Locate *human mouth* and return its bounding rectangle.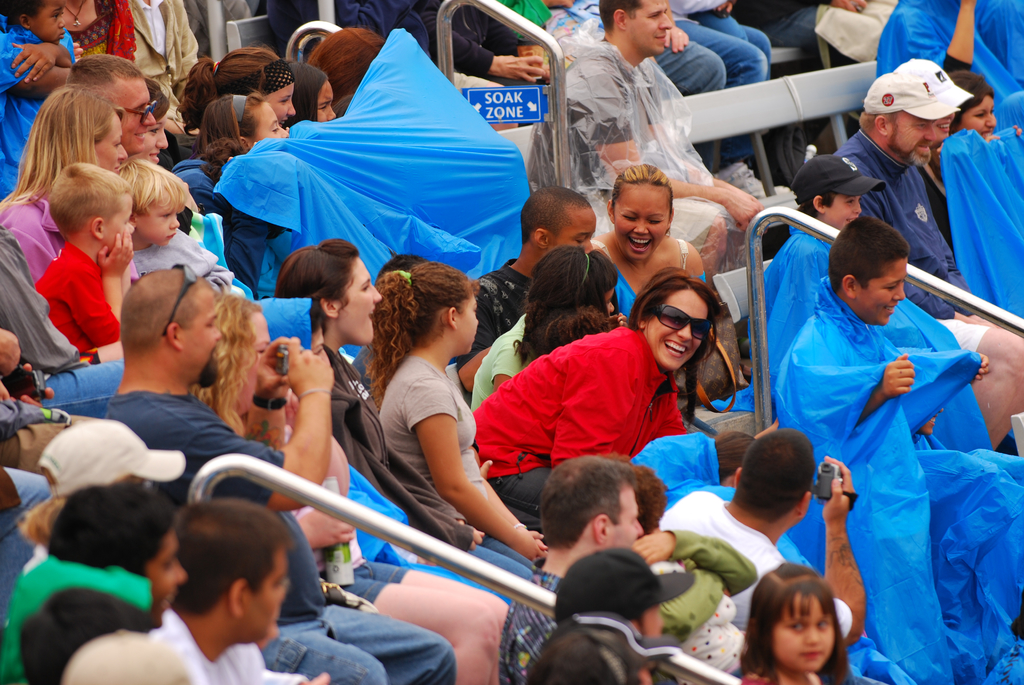
<box>111,165,119,173</box>.
